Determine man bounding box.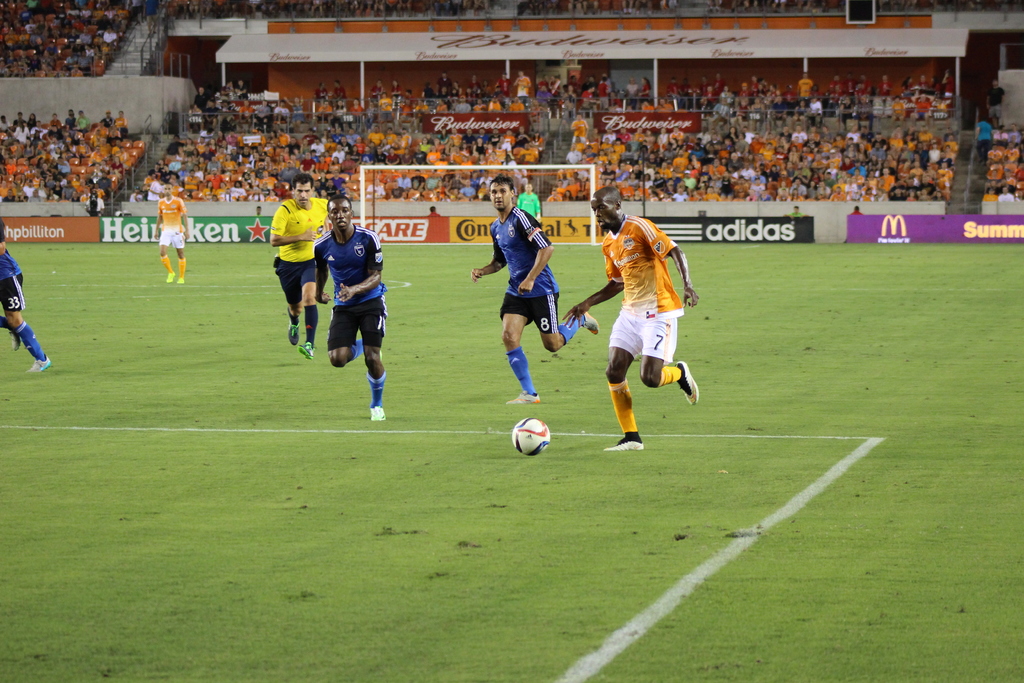
Determined: rect(973, 117, 991, 161).
